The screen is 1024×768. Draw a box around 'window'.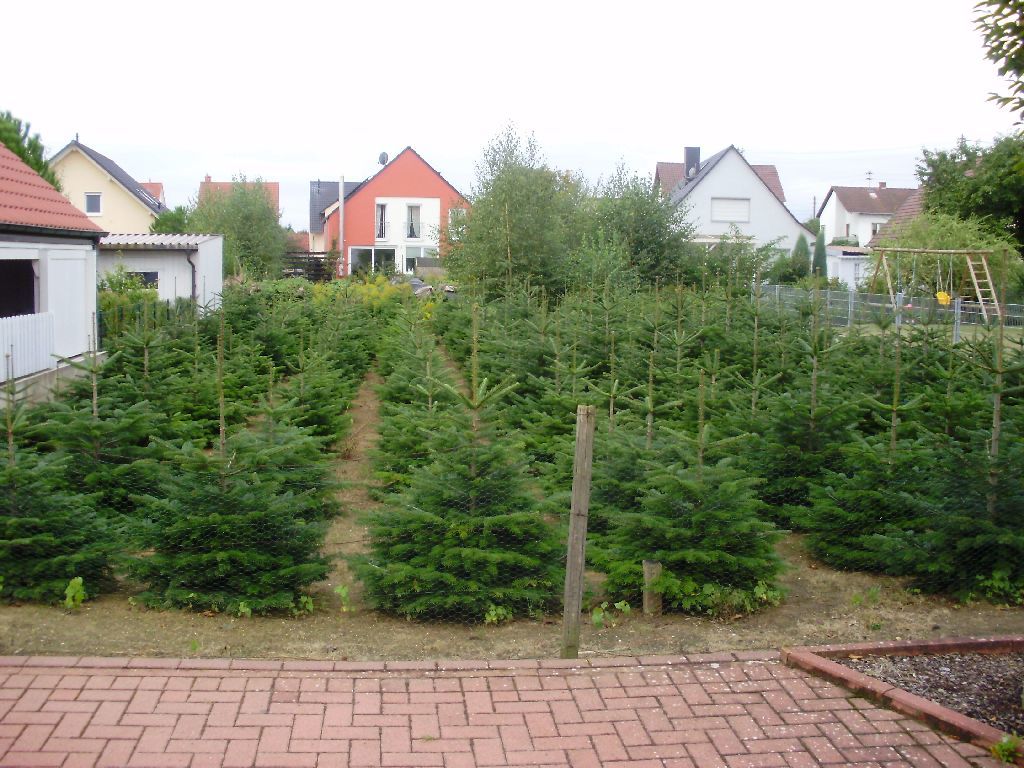
{"left": 82, "top": 193, "right": 102, "bottom": 218}.
